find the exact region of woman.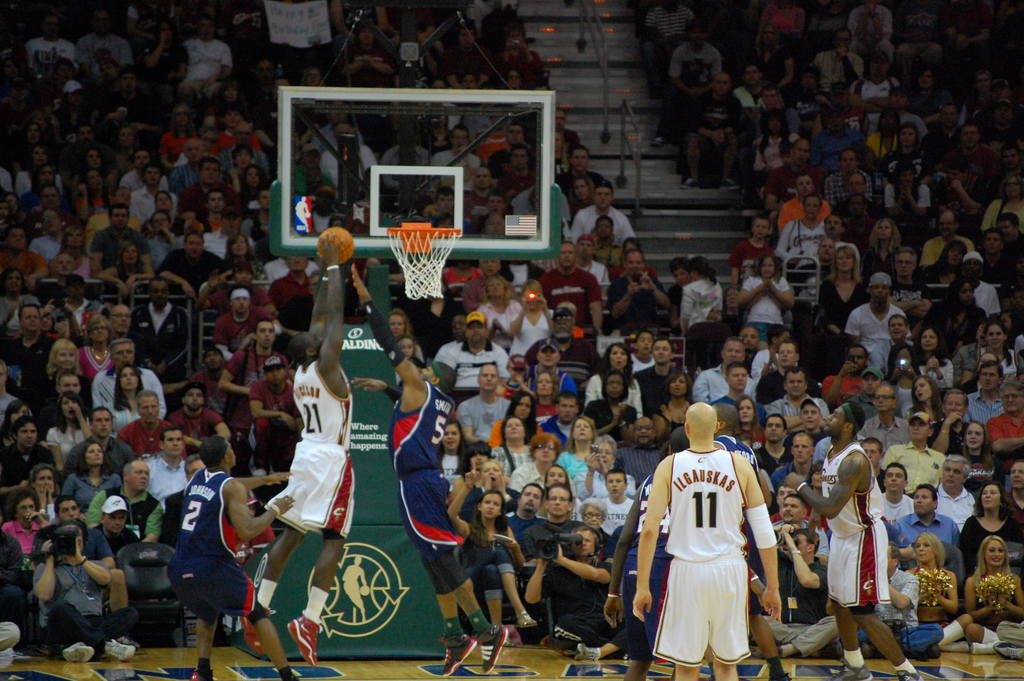
Exact region: detection(235, 164, 273, 227).
